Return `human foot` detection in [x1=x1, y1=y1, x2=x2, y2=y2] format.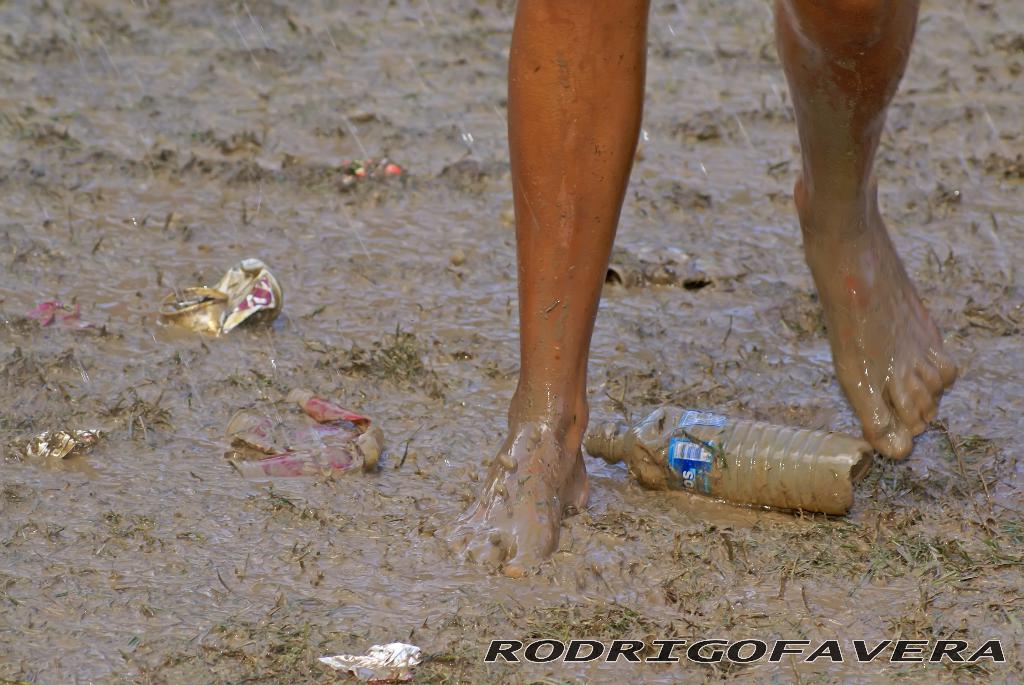
[x1=451, y1=413, x2=588, y2=577].
